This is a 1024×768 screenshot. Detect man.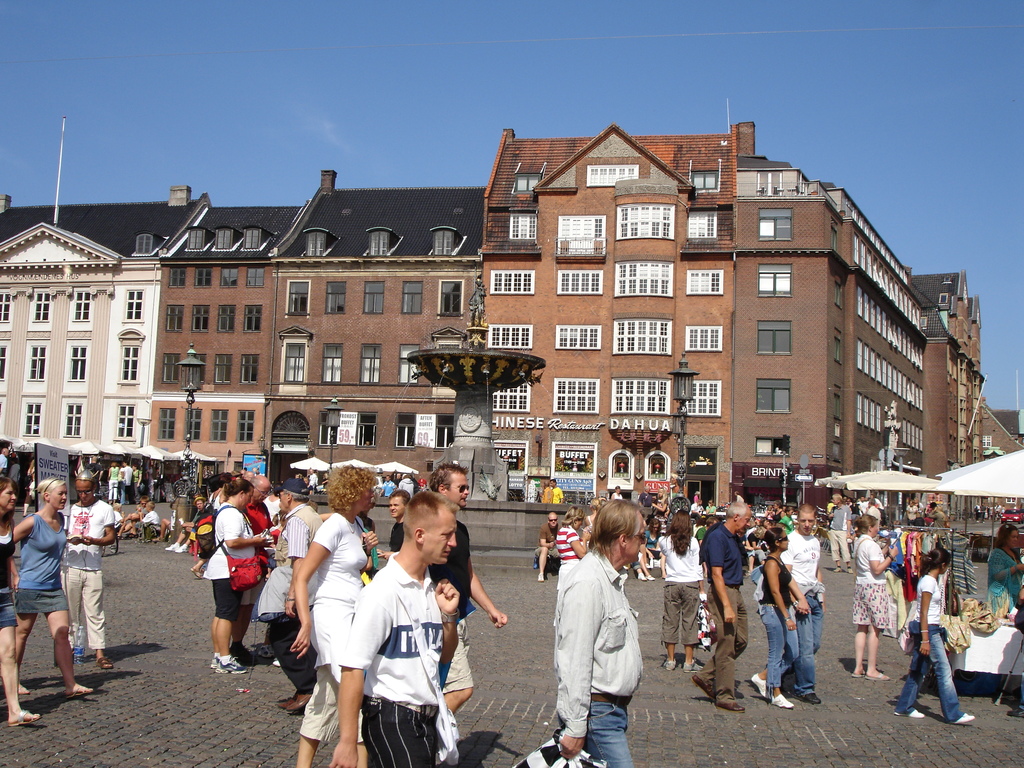
<bbox>693, 501, 753, 713</bbox>.
